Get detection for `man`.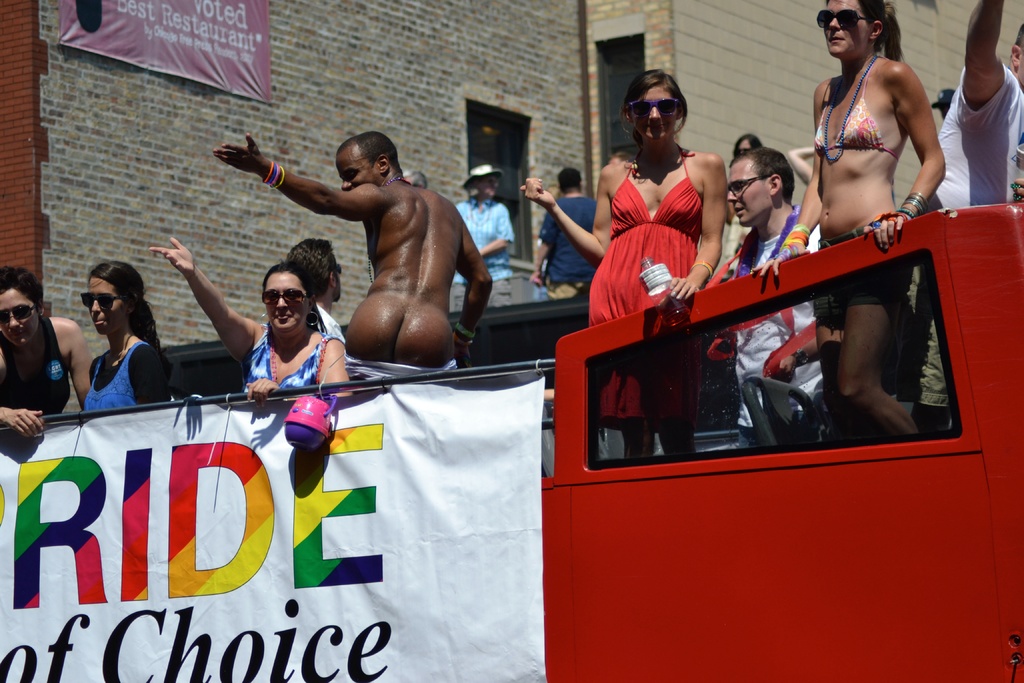
Detection: <box>919,0,1023,434</box>.
